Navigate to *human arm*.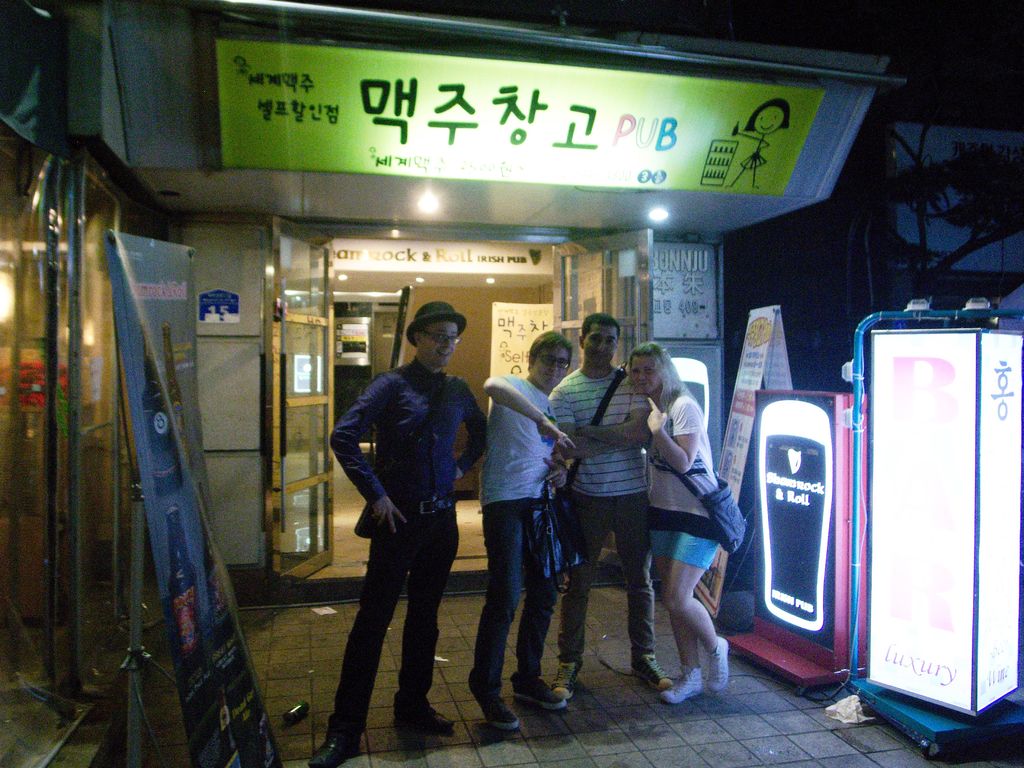
Navigation target: 644 396 701 477.
